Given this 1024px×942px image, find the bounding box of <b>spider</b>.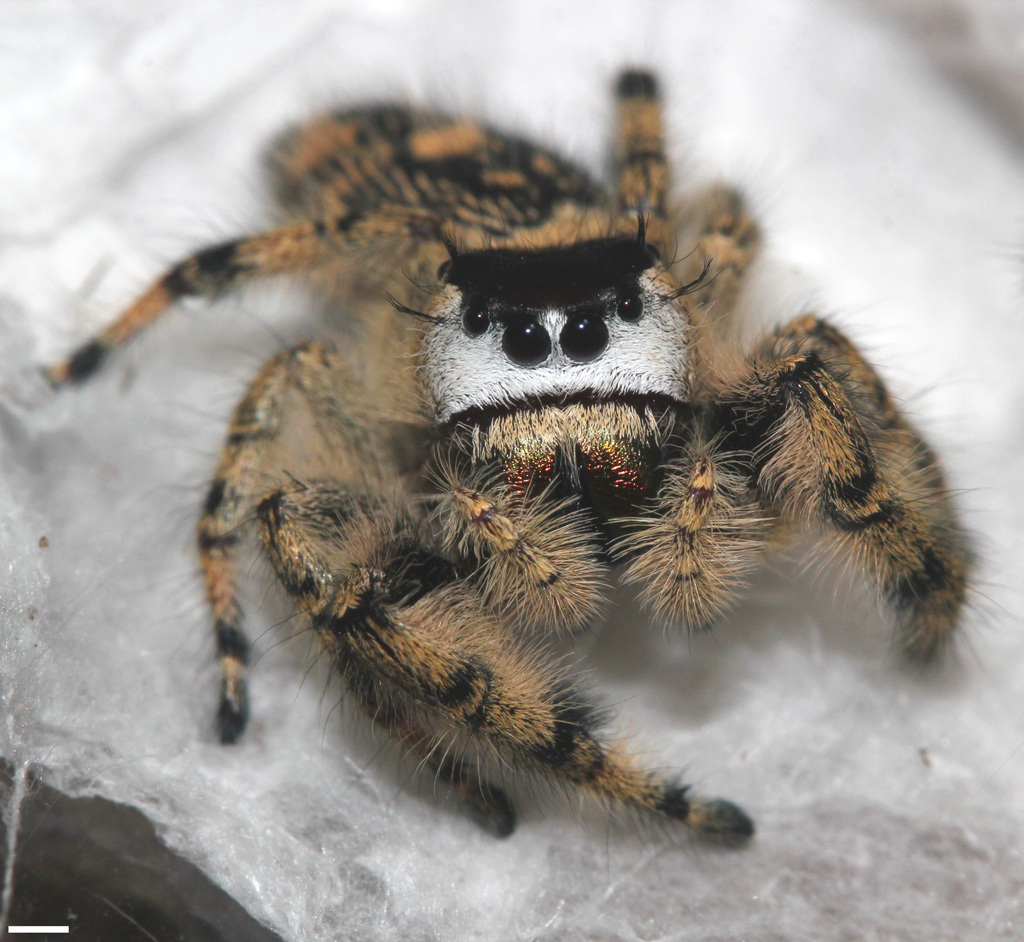
box(43, 60, 1000, 845).
